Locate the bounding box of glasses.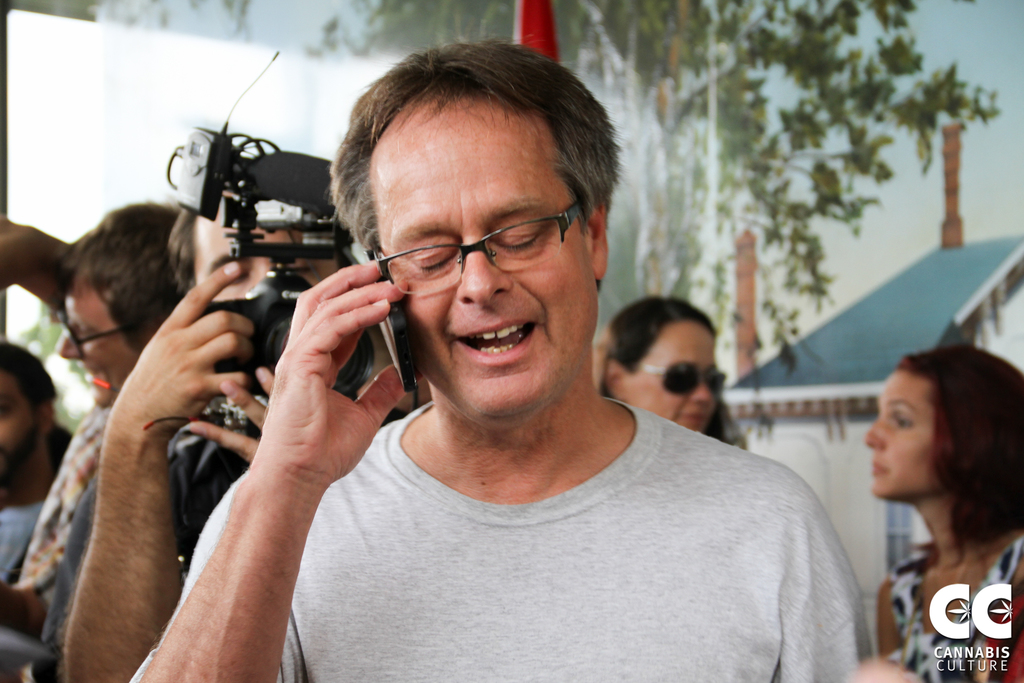
Bounding box: rect(56, 306, 123, 361).
